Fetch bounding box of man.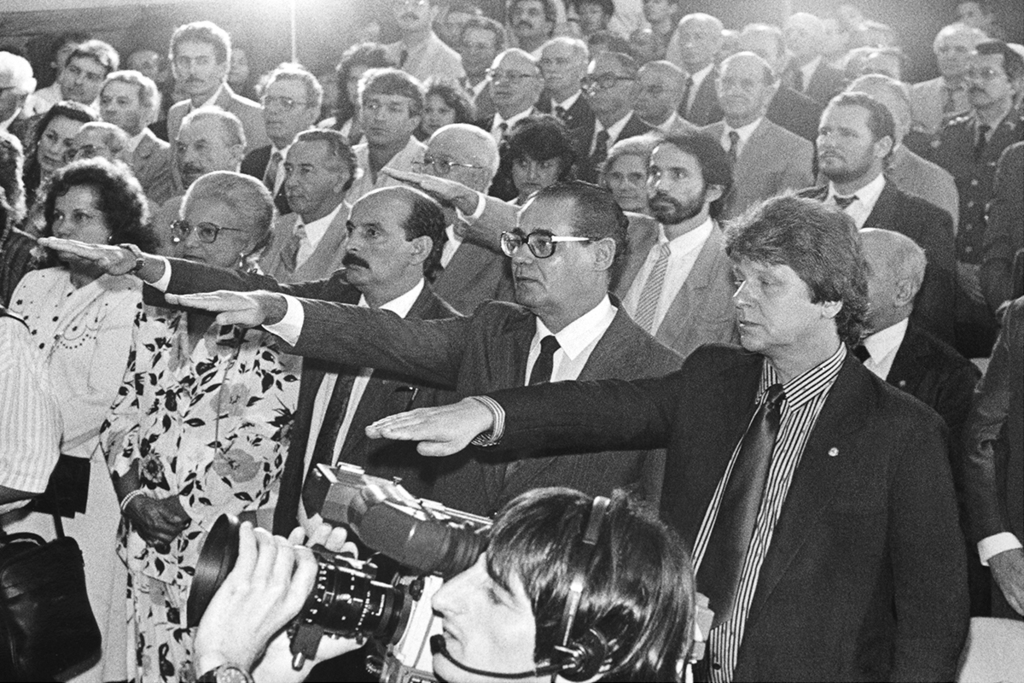
Bbox: {"x1": 234, "y1": 61, "x2": 320, "y2": 214}.
